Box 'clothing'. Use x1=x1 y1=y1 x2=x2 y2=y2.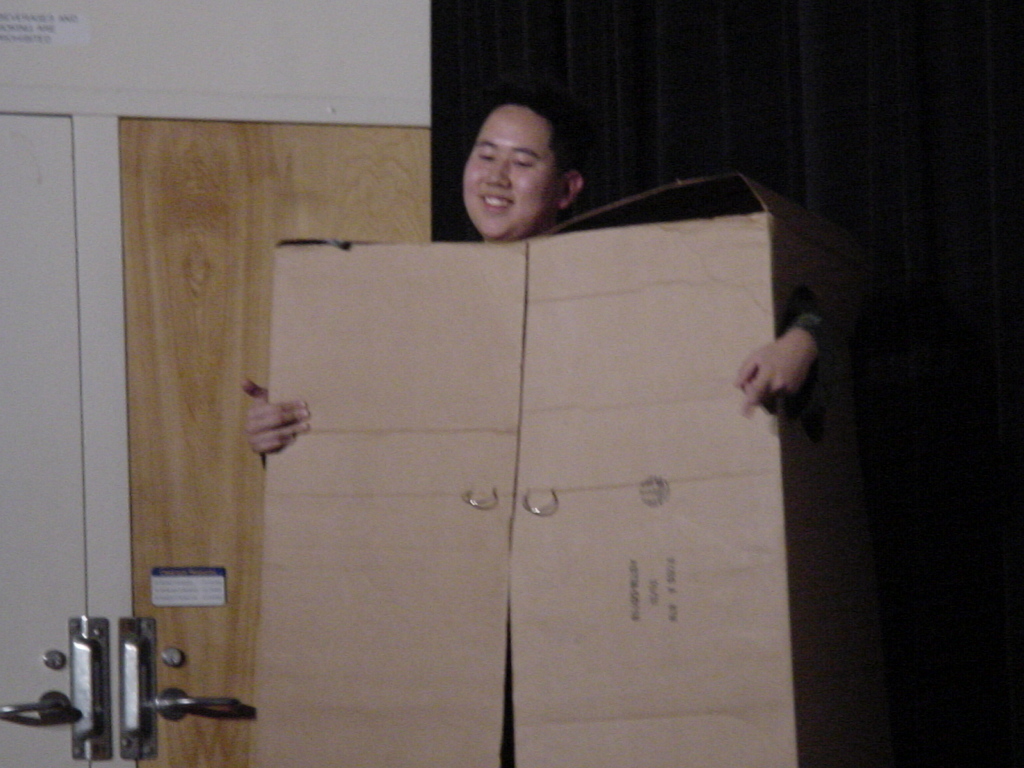
x1=779 y1=308 x2=836 y2=353.
